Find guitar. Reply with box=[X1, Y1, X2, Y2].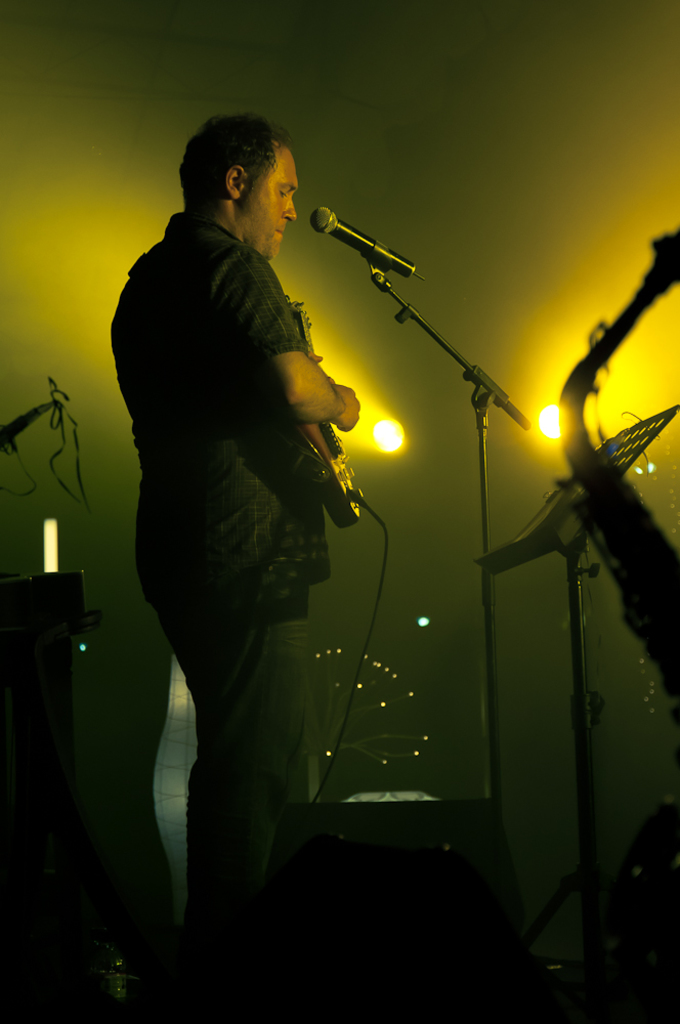
box=[268, 259, 387, 537].
